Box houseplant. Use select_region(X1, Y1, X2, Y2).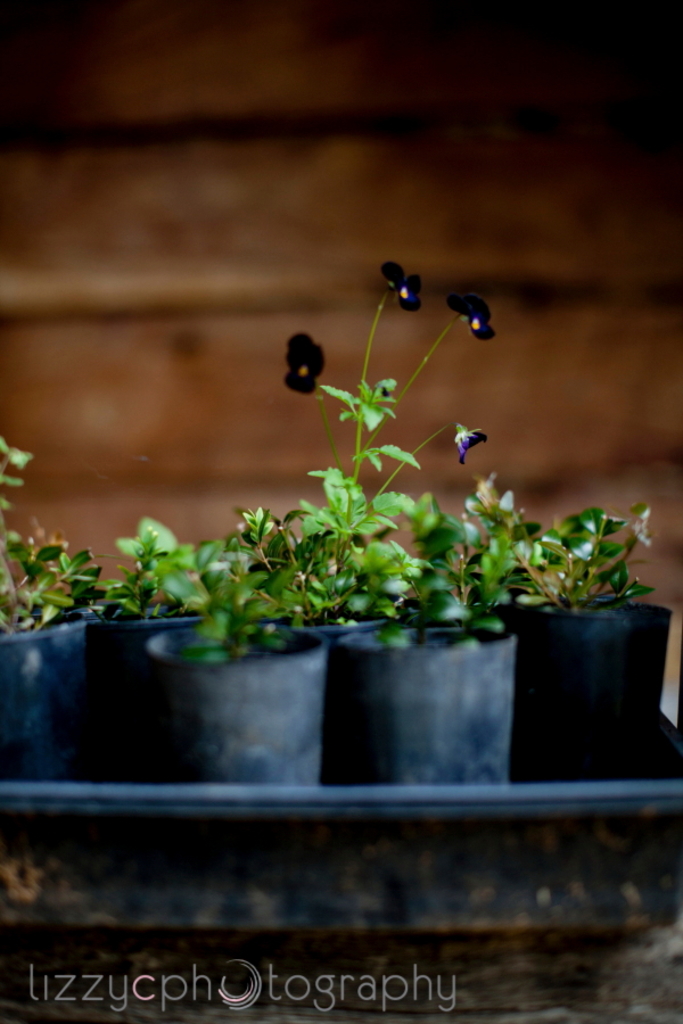
select_region(0, 422, 126, 799).
